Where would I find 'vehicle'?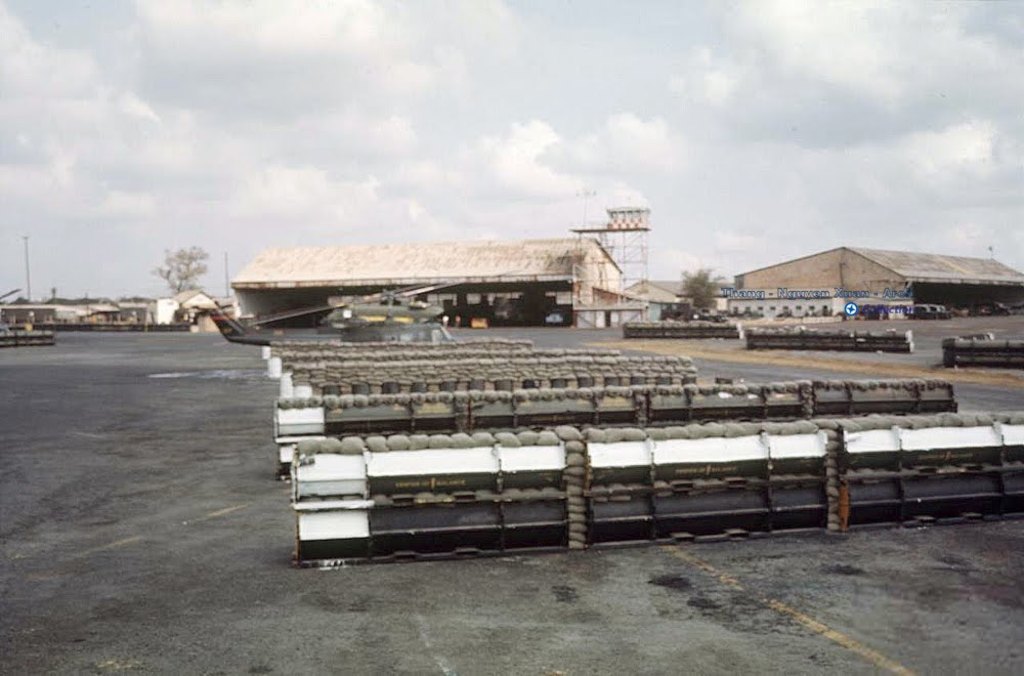
At 182 268 464 354.
